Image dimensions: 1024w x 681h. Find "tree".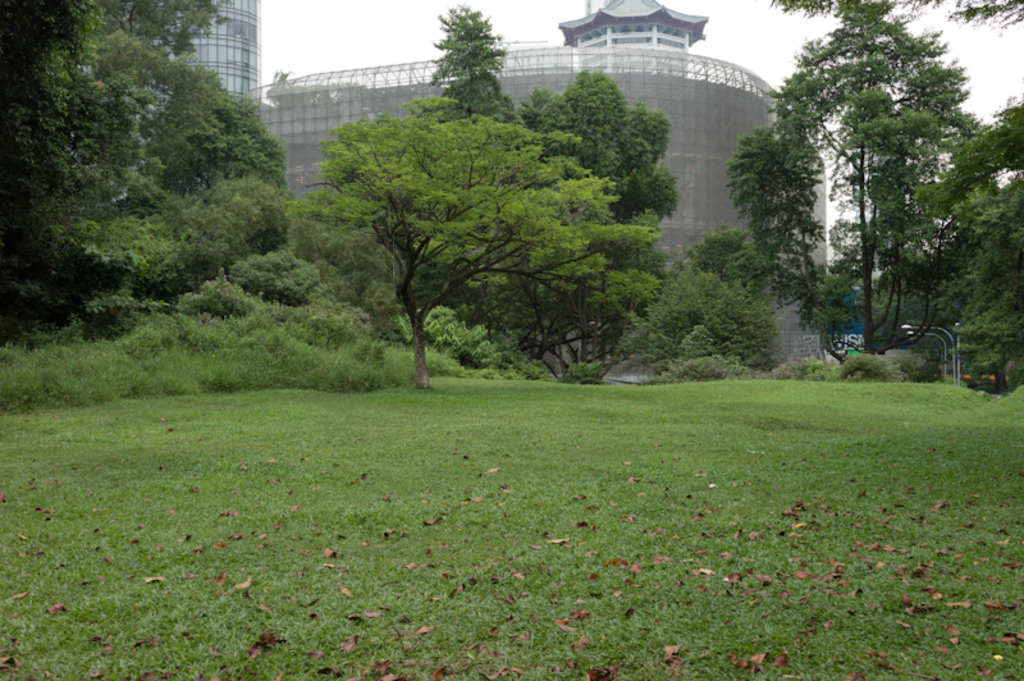
bbox(763, 0, 1023, 23).
